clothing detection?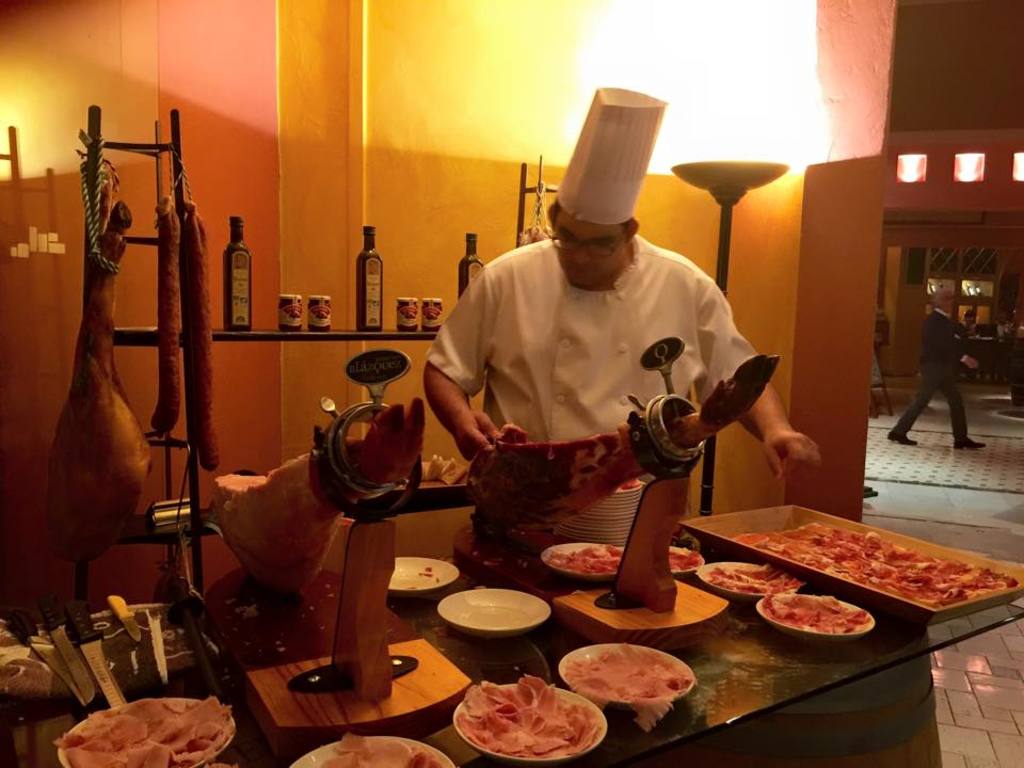
[left=432, top=236, right=767, bottom=479]
